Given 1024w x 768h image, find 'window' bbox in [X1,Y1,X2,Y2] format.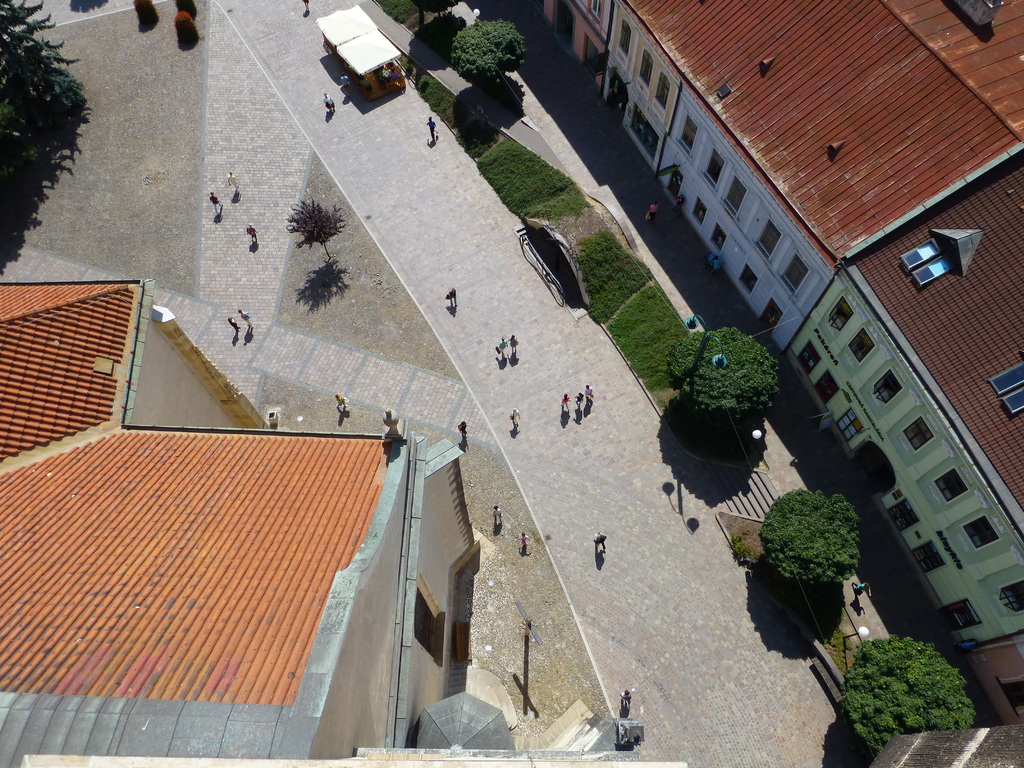
[886,499,925,523].
